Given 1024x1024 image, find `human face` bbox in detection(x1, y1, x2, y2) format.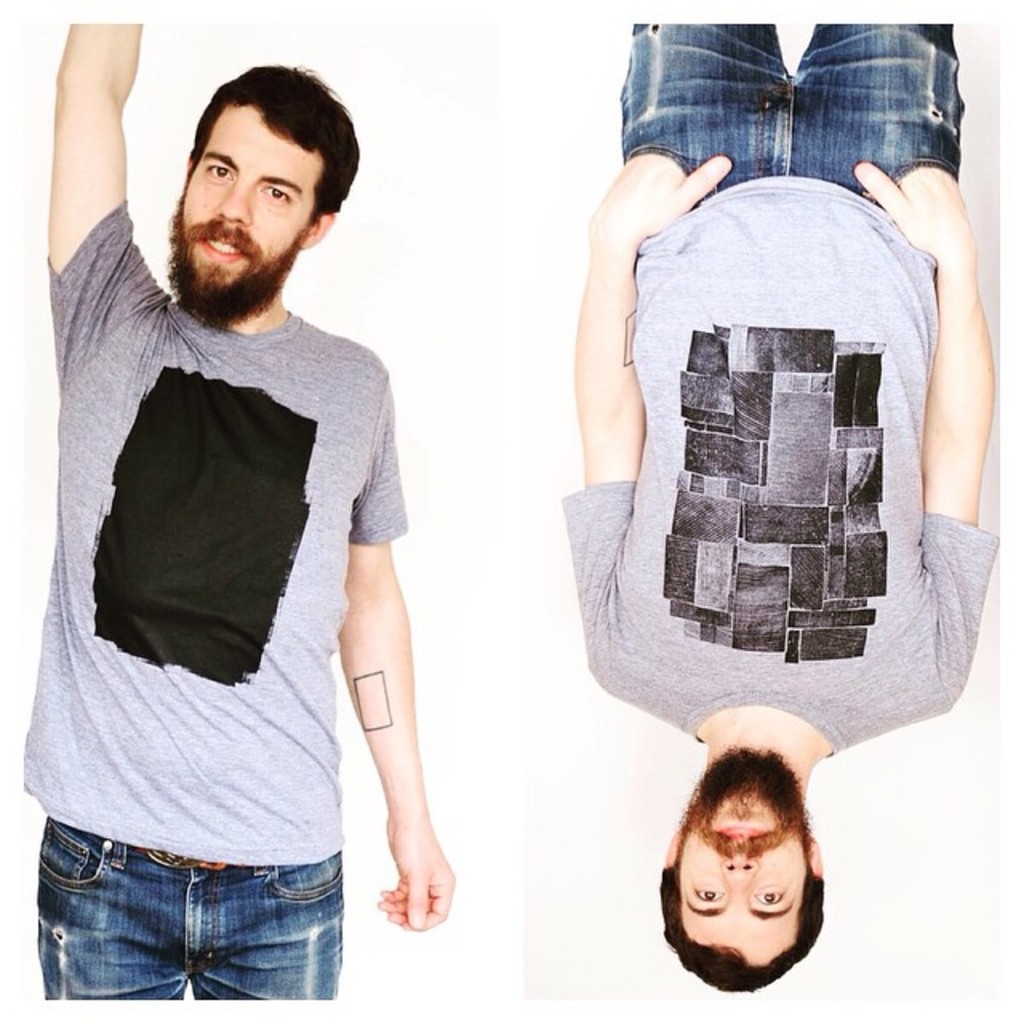
detection(678, 795, 810, 965).
